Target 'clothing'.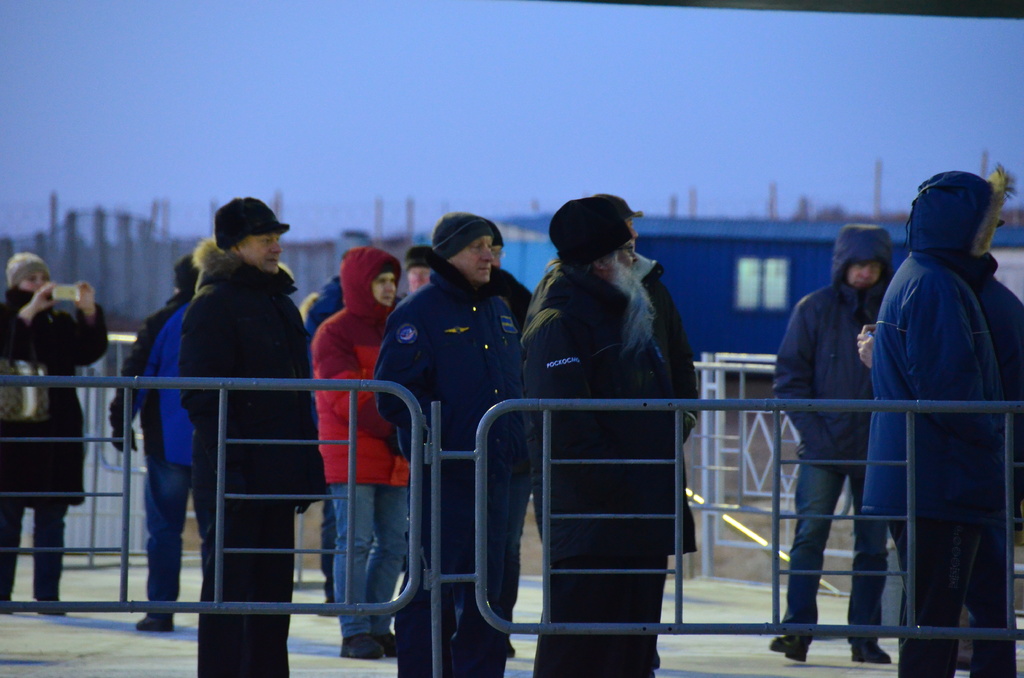
Target region: (x1=499, y1=192, x2=705, y2=656).
